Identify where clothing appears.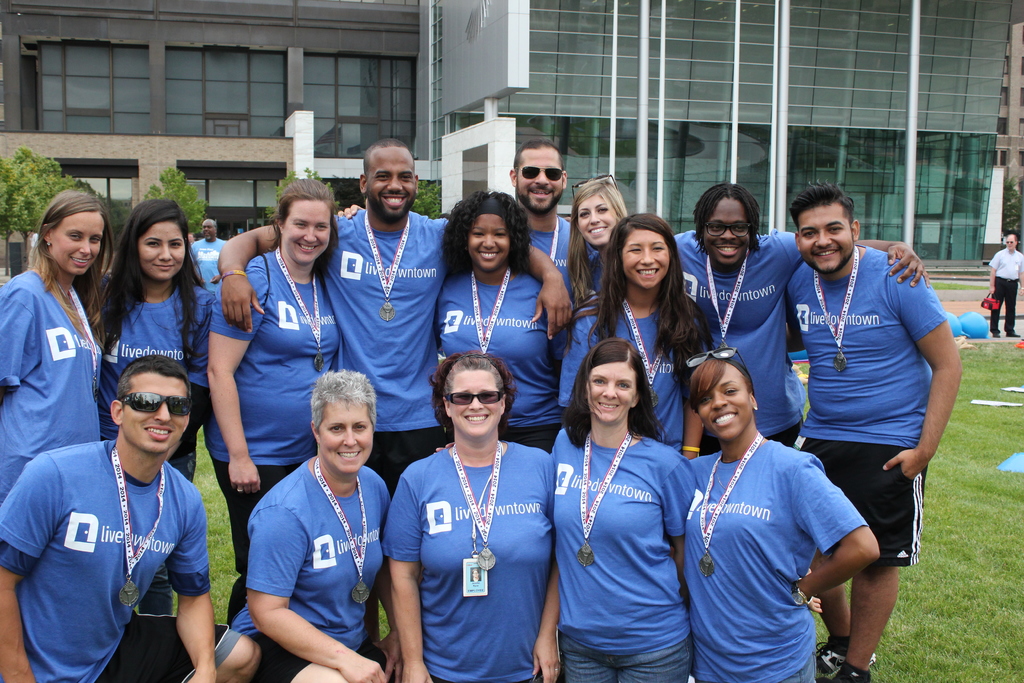
Appears at (559, 300, 713, 444).
